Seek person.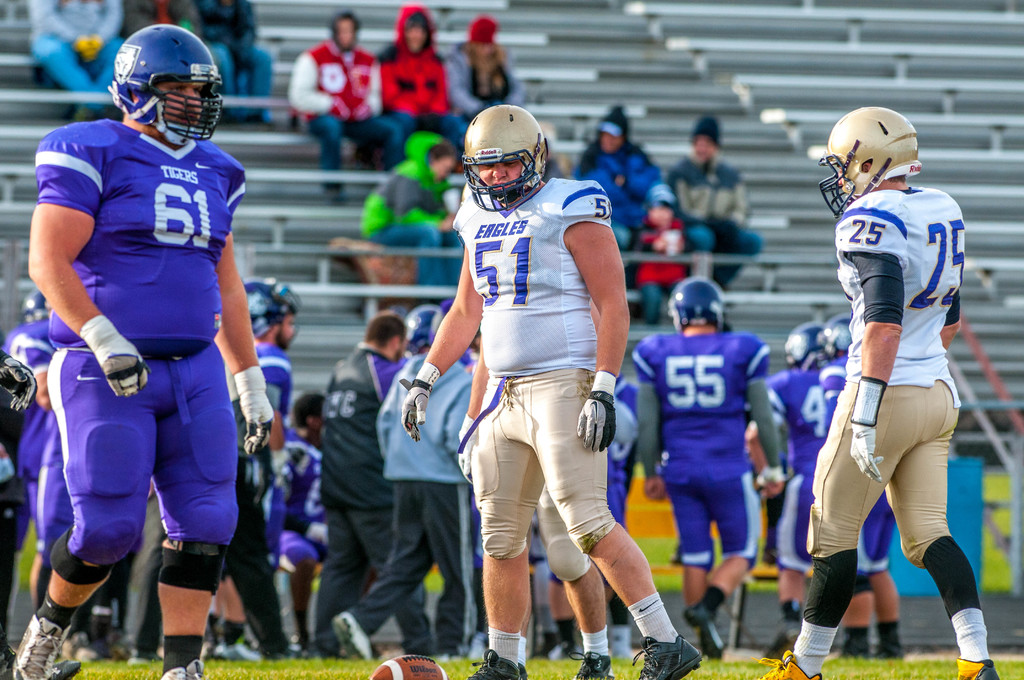
left=2, top=286, right=137, bottom=677.
